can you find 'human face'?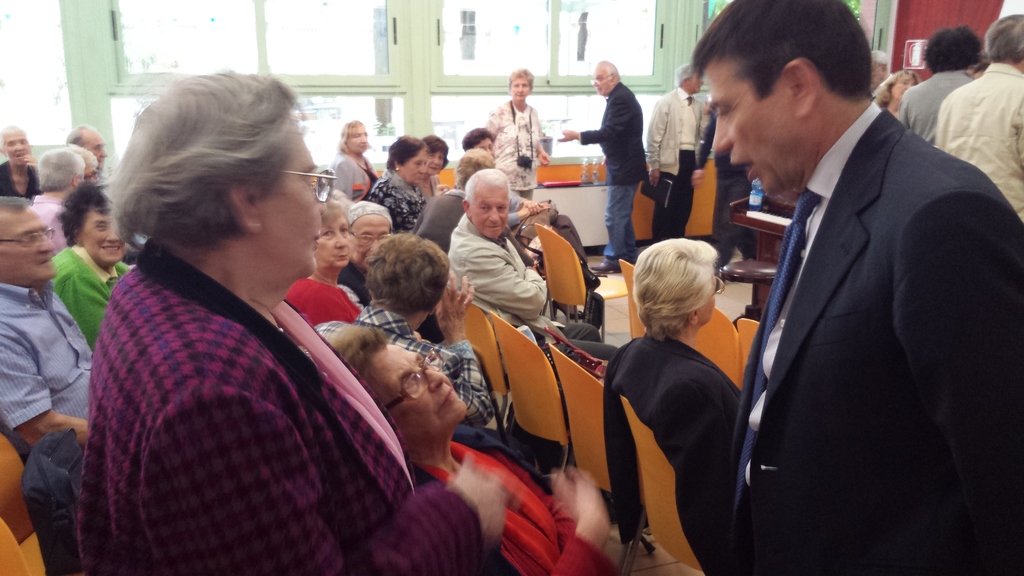
Yes, bounding box: locate(705, 67, 794, 196).
